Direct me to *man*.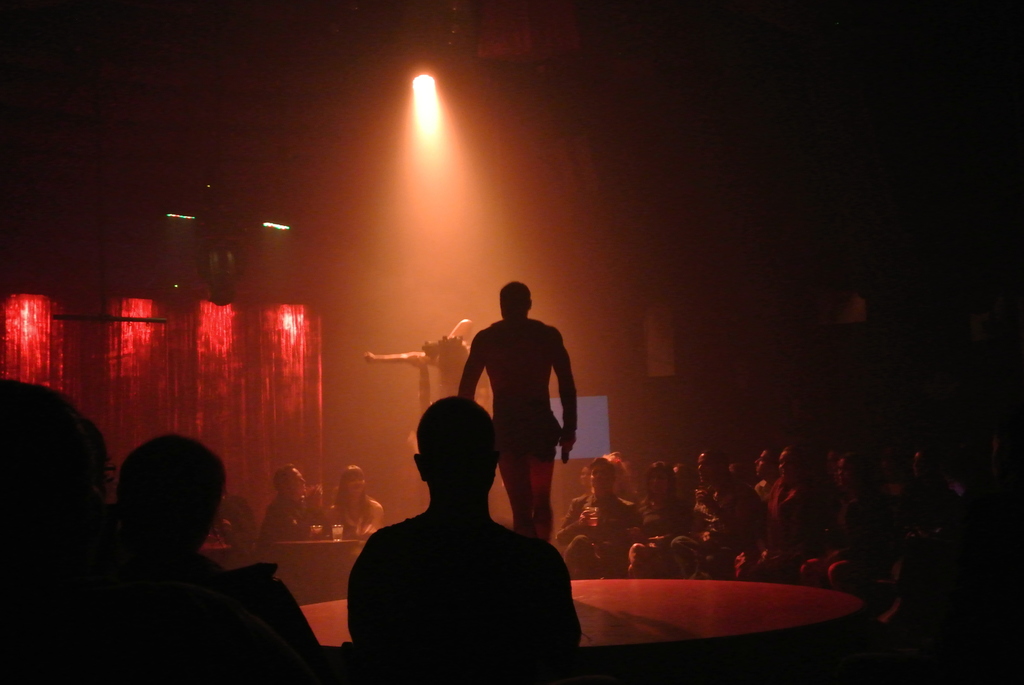
Direction: 264:461:325:541.
